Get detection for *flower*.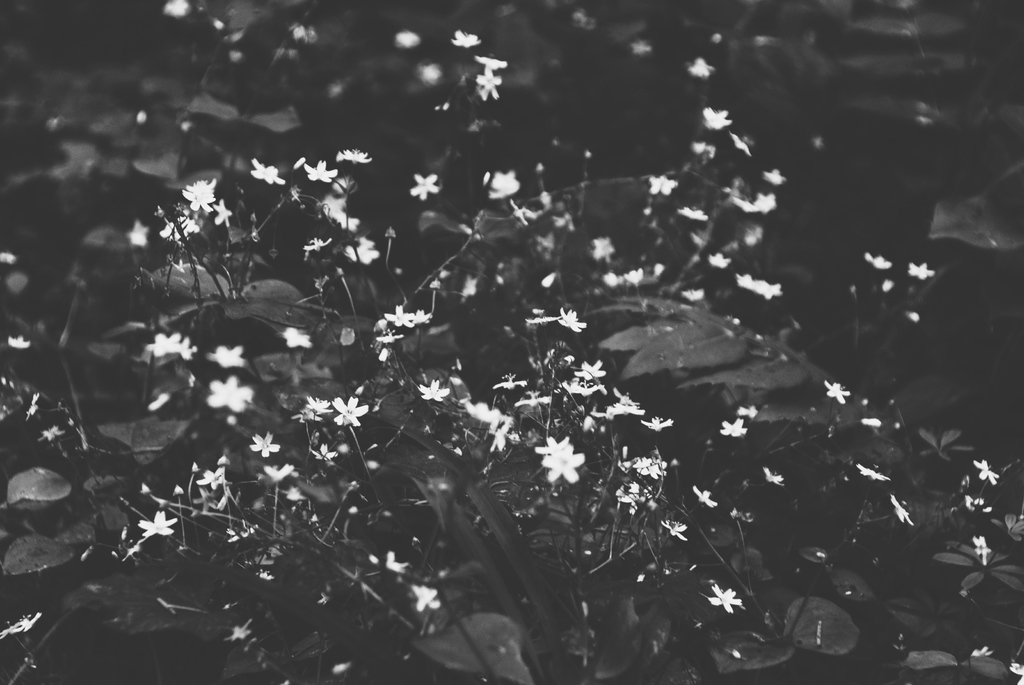
Detection: [x1=764, y1=168, x2=788, y2=185].
